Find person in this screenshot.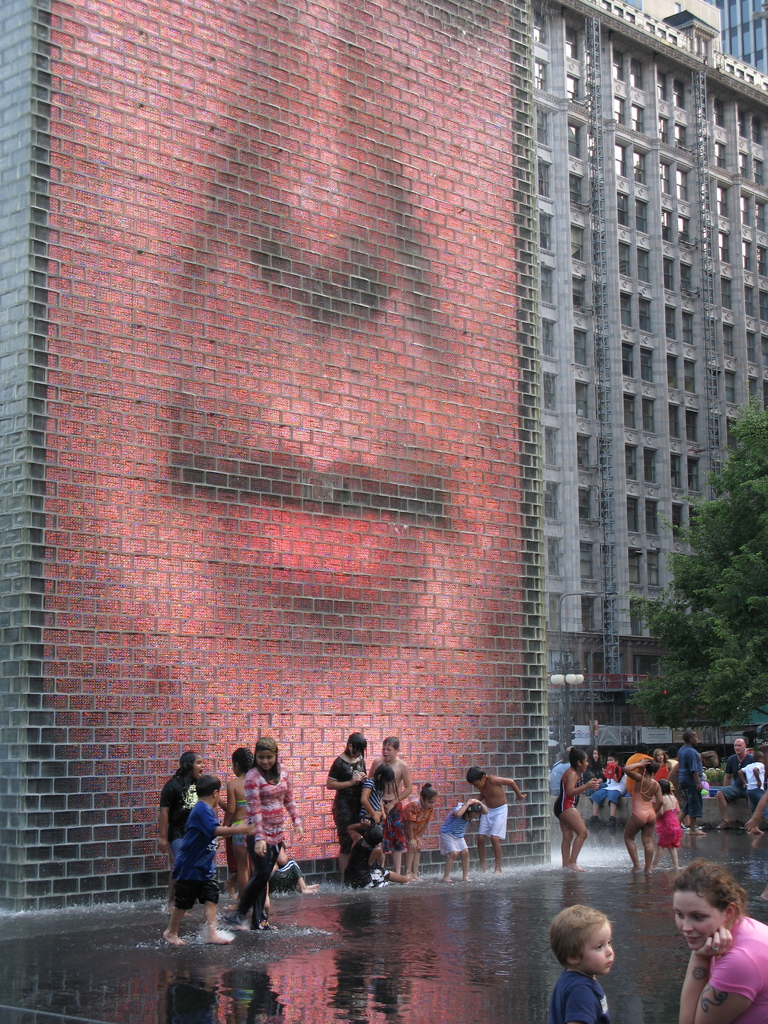
The bounding box for person is [652,778,688,869].
